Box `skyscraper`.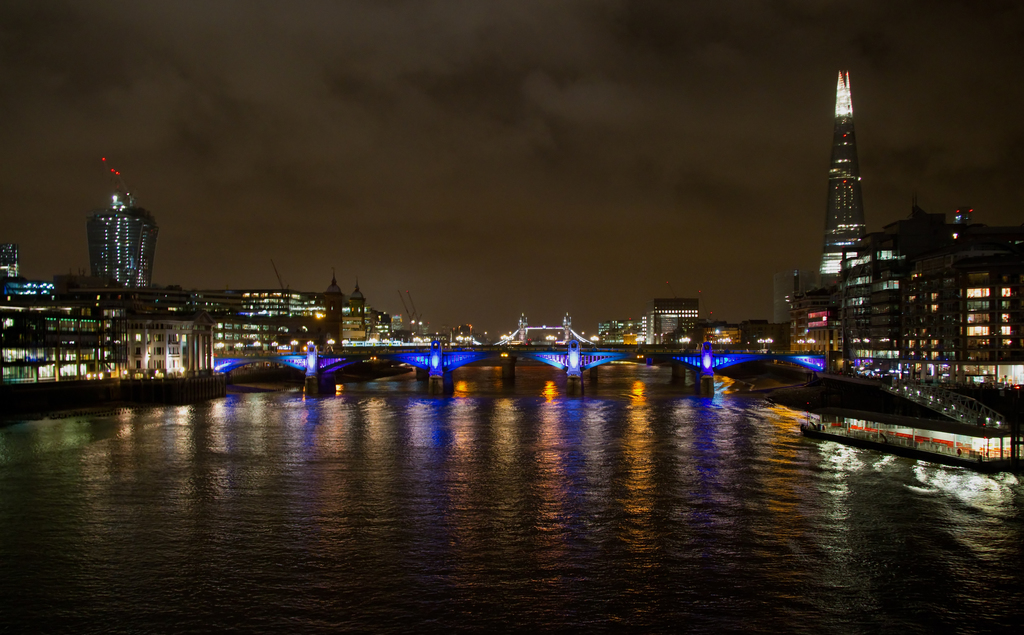
BBox(455, 317, 472, 340).
